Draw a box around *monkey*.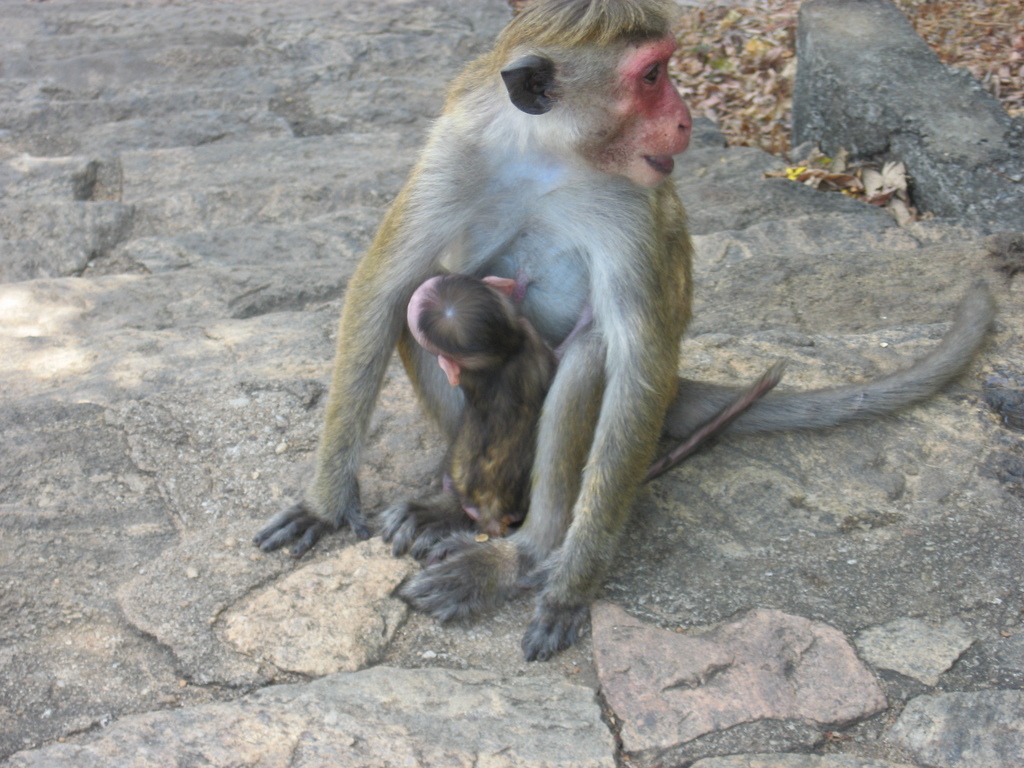
<bbox>287, 13, 957, 662</bbox>.
